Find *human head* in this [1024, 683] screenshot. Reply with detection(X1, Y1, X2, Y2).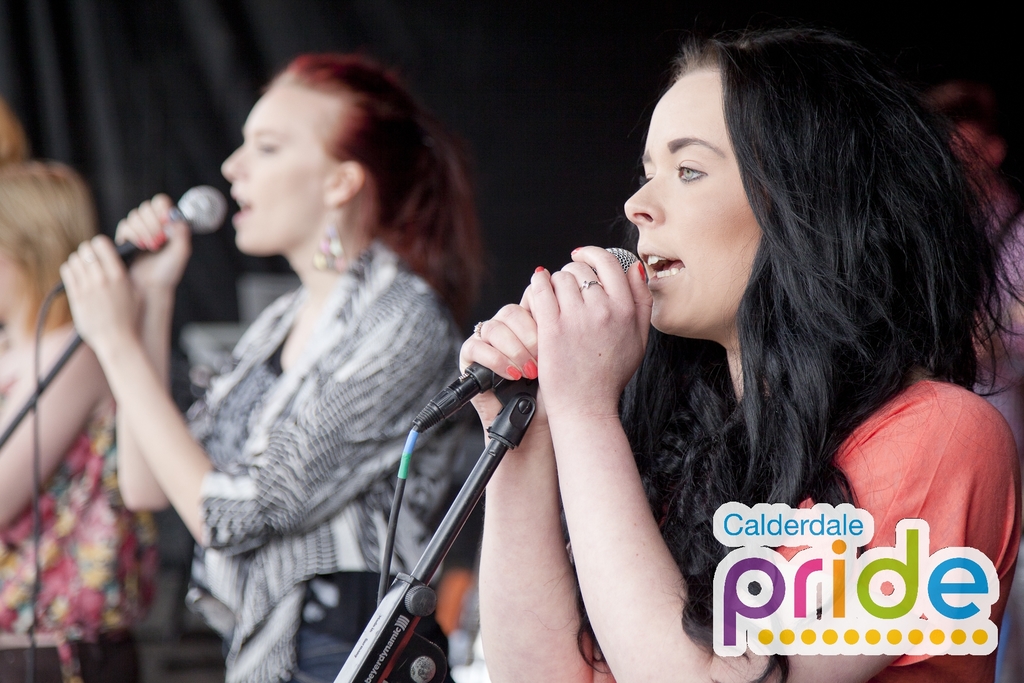
detection(623, 33, 925, 332).
